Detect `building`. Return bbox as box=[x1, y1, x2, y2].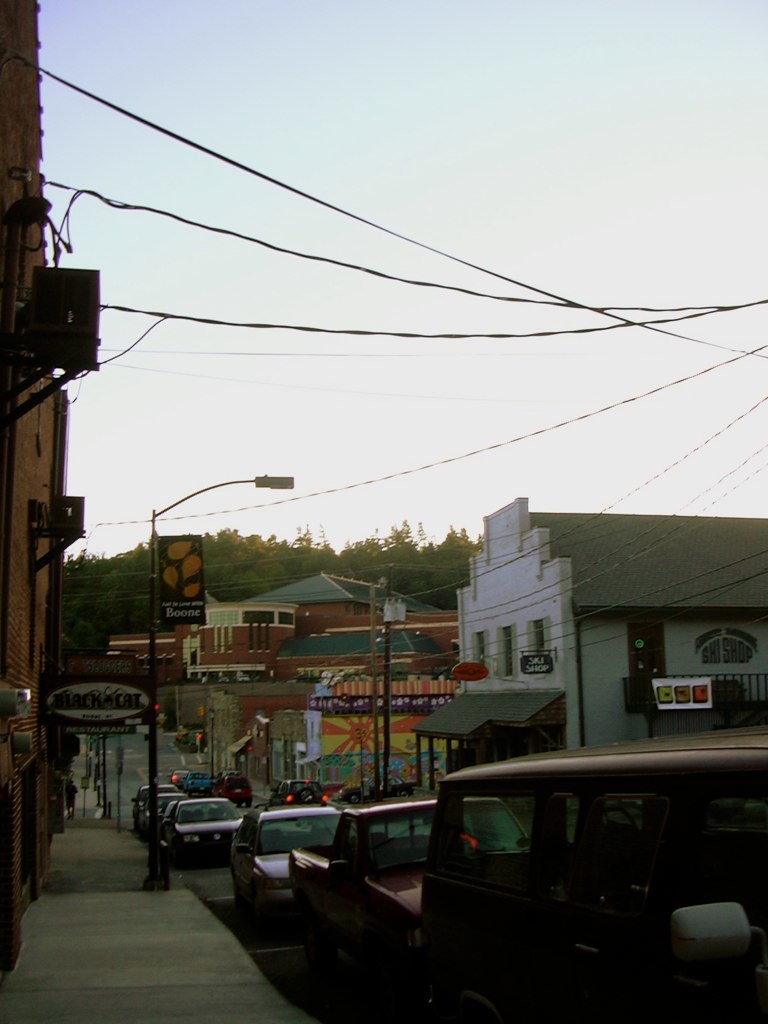
box=[0, 0, 70, 993].
